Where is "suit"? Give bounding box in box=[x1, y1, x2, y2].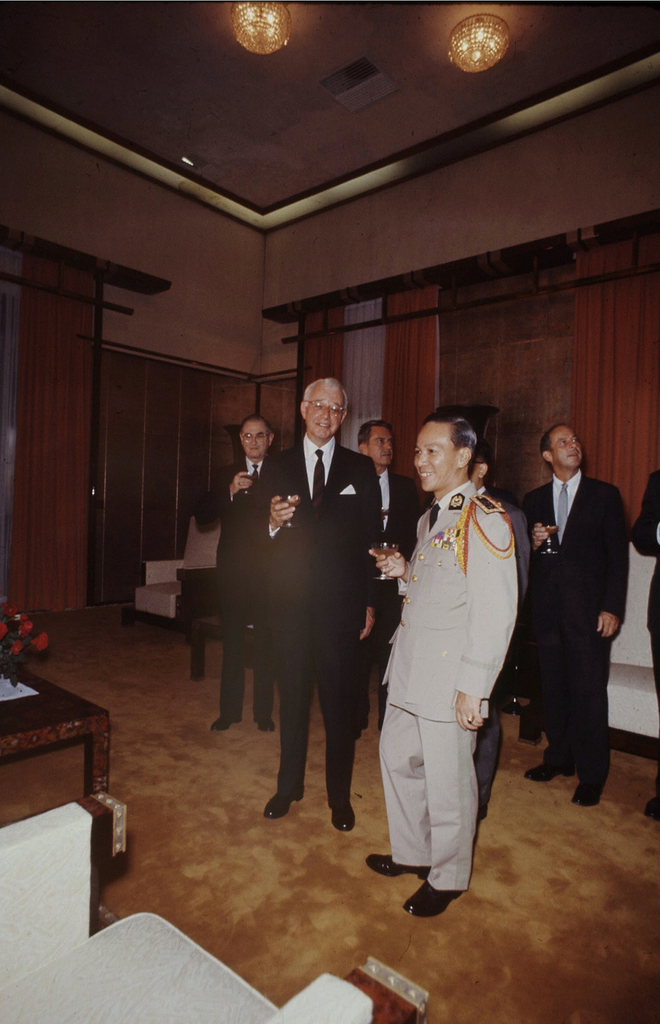
box=[520, 466, 629, 793].
